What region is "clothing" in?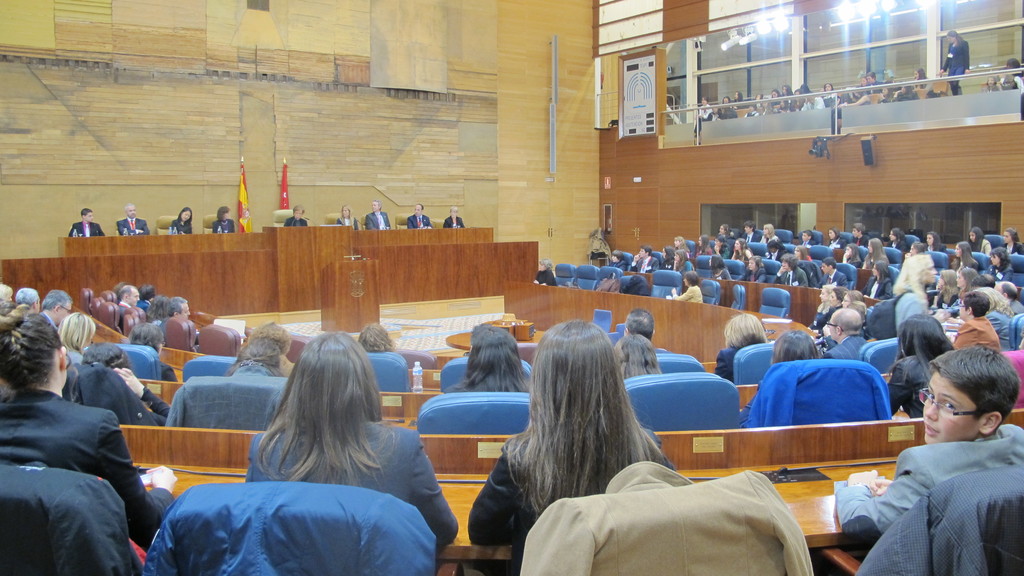
box(698, 250, 710, 255).
